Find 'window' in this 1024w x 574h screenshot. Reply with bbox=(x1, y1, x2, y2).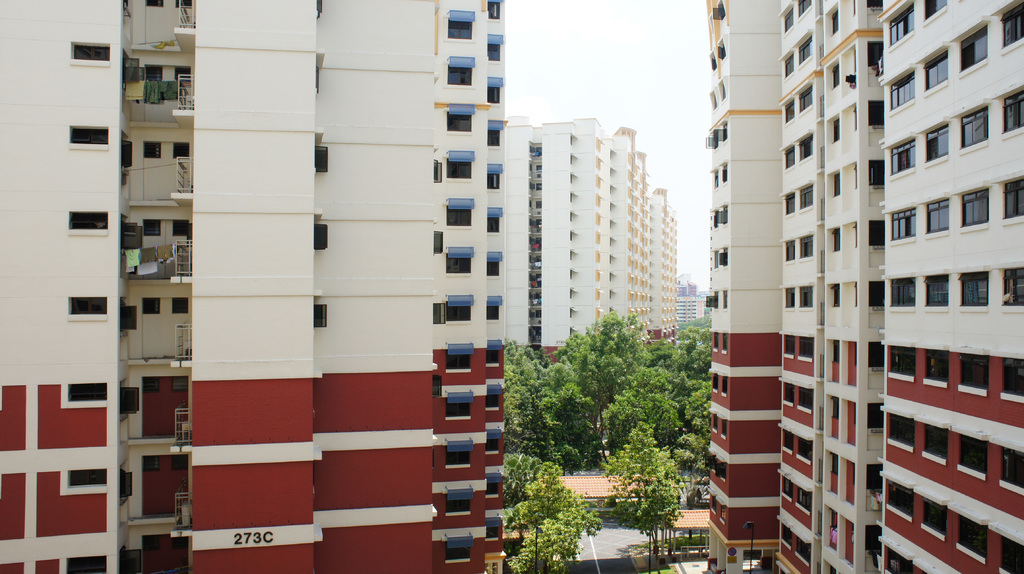
bbox=(447, 291, 471, 323).
